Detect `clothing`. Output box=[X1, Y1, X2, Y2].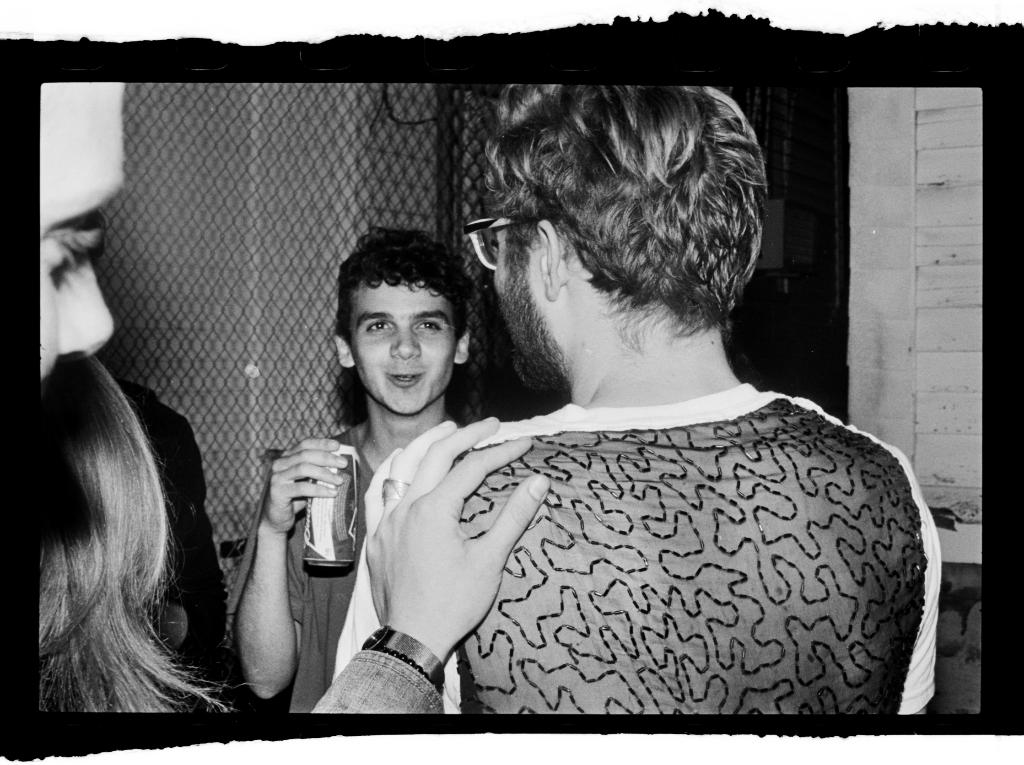
box=[109, 376, 241, 707].
